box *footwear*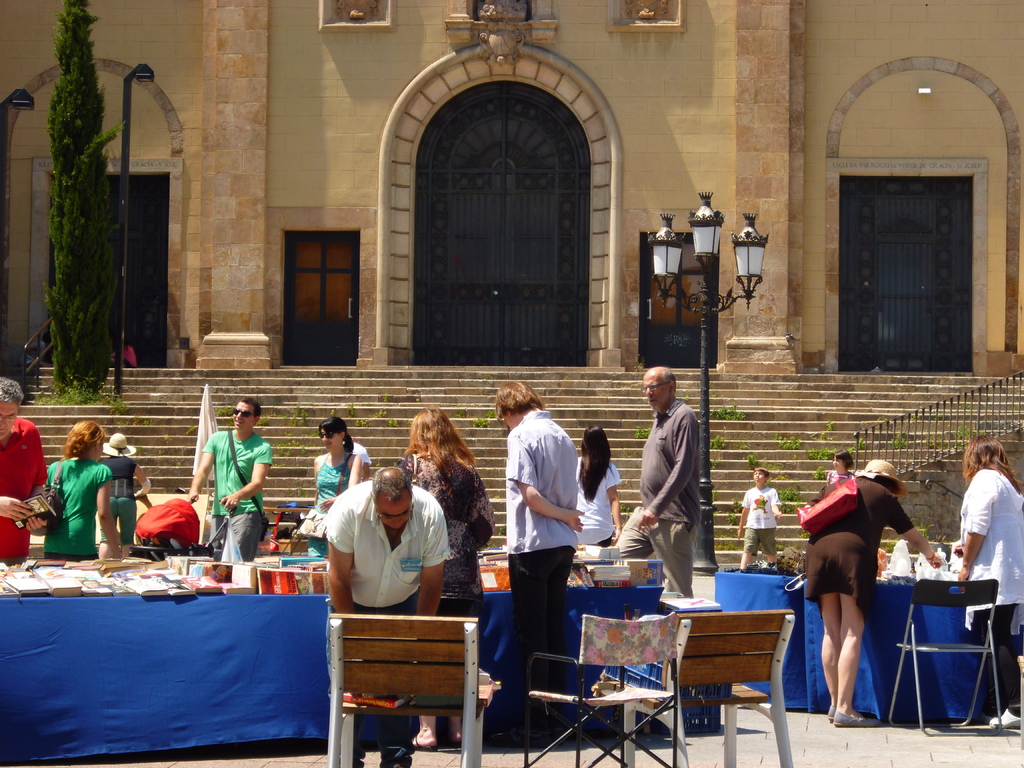
(986, 709, 1021, 729)
